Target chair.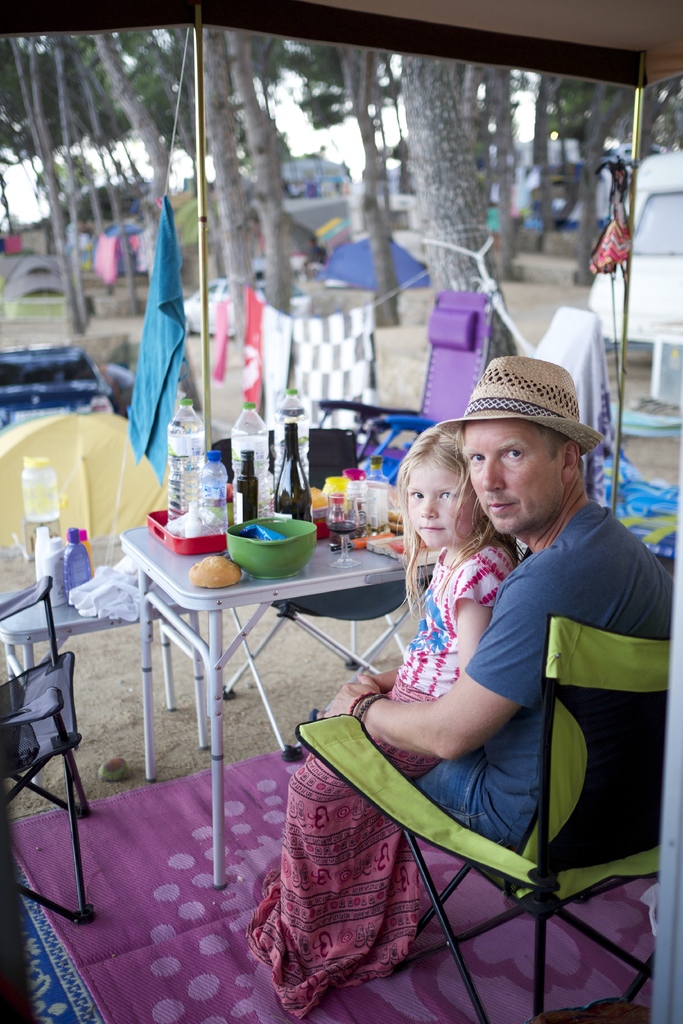
Target region: left=291, top=614, right=669, bottom=1023.
